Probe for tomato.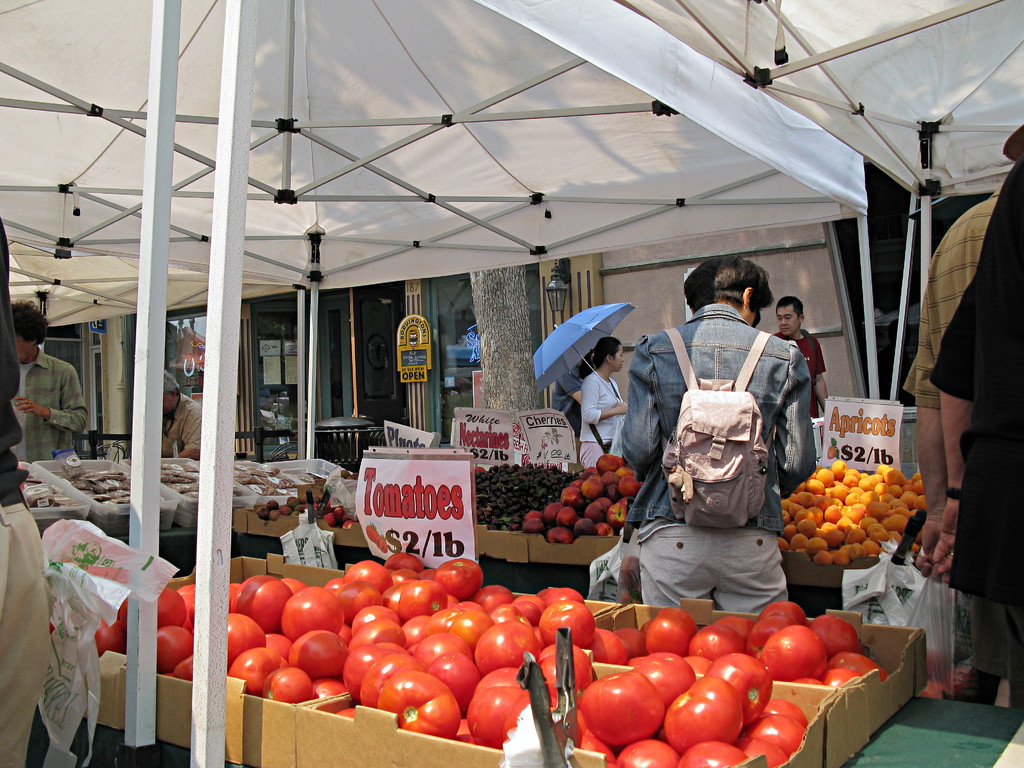
Probe result: rect(92, 616, 123, 653).
